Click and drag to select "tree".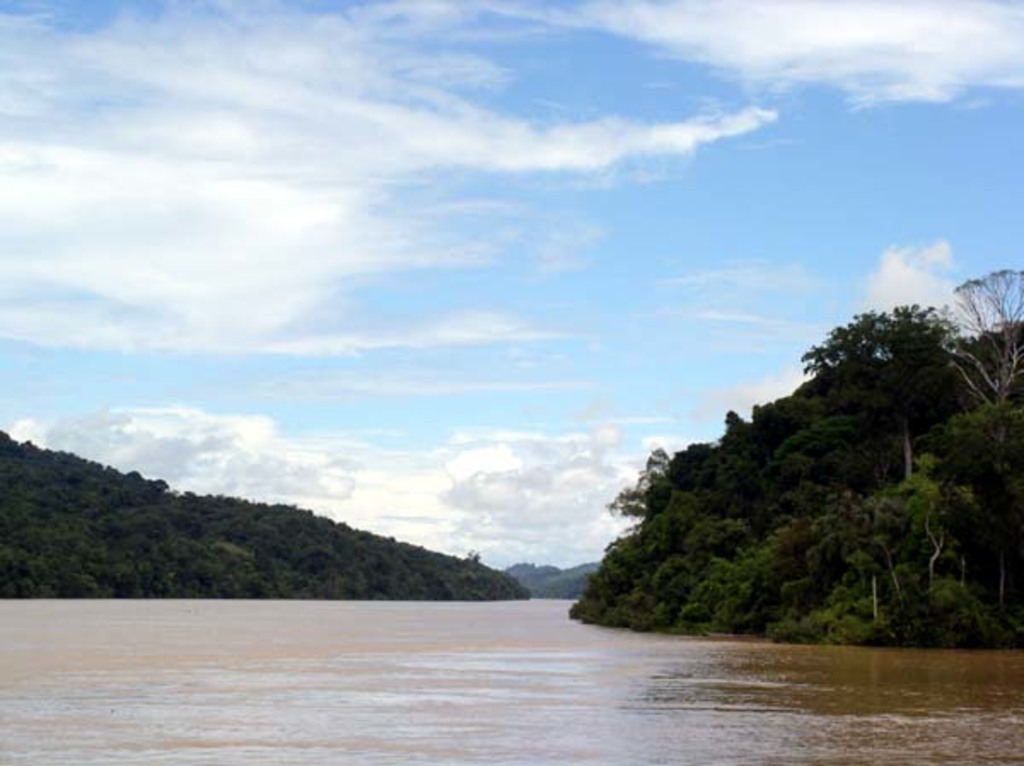
Selection: 561/249/1022/650.
